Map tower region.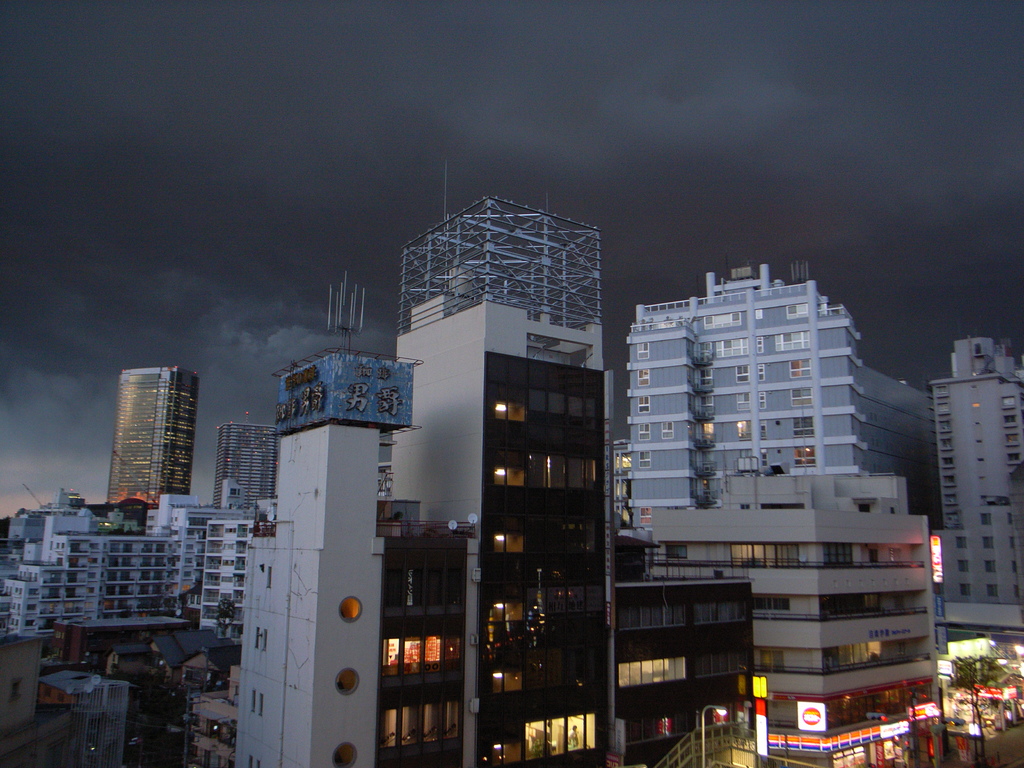
Mapped to crop(920, 328, 1023, 636).
